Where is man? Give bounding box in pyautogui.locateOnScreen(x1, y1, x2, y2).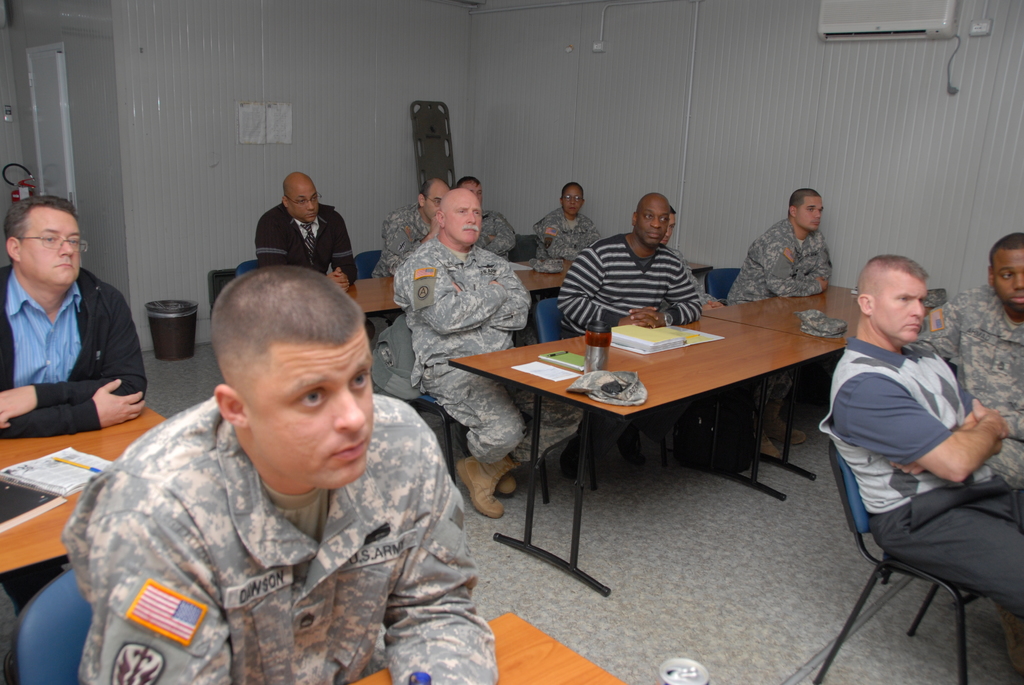
pyautogui.locateOnScreen(379, 178, 449, 278).
